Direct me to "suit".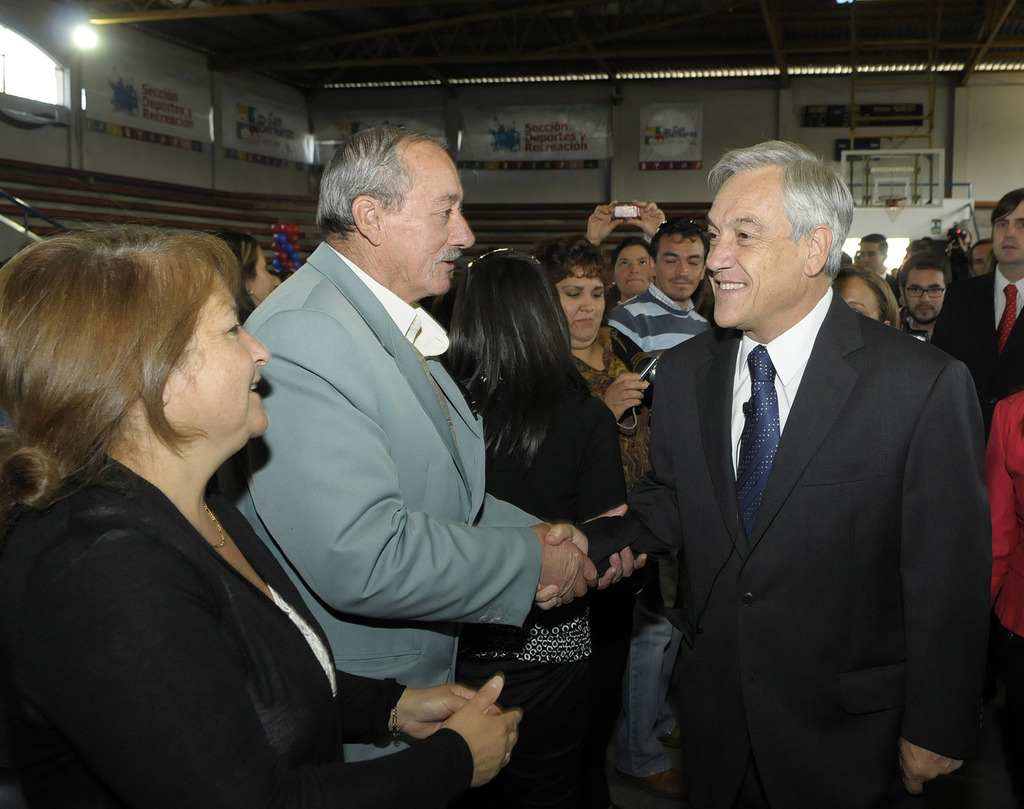
Direction: <box>928,262,1023,439</box>.
